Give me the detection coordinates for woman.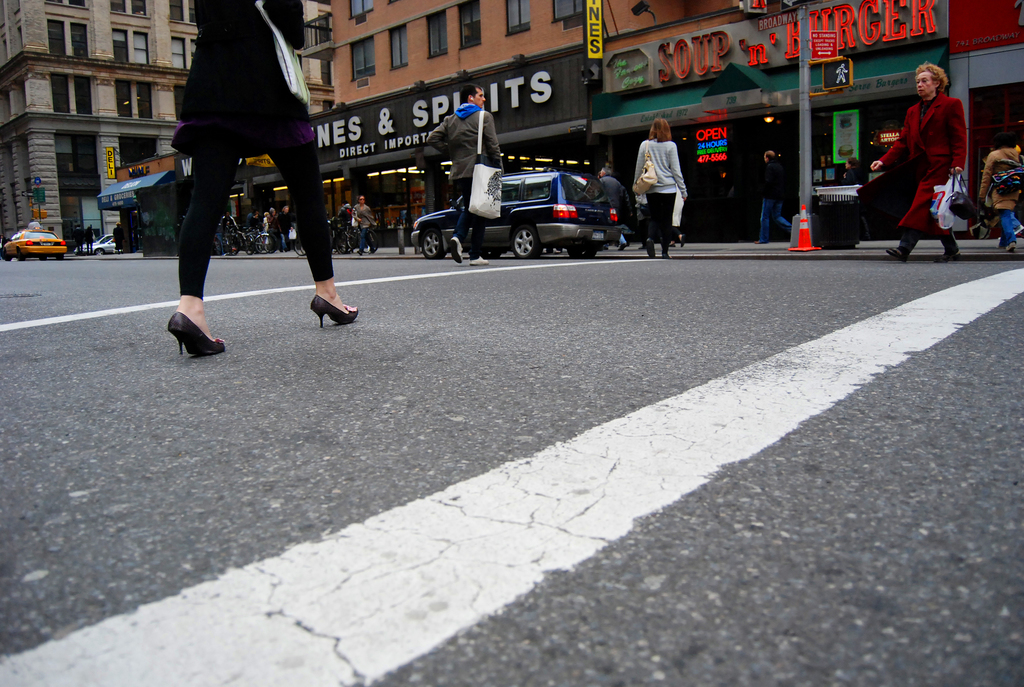
<region>111, 221, 125, 255</region>.
